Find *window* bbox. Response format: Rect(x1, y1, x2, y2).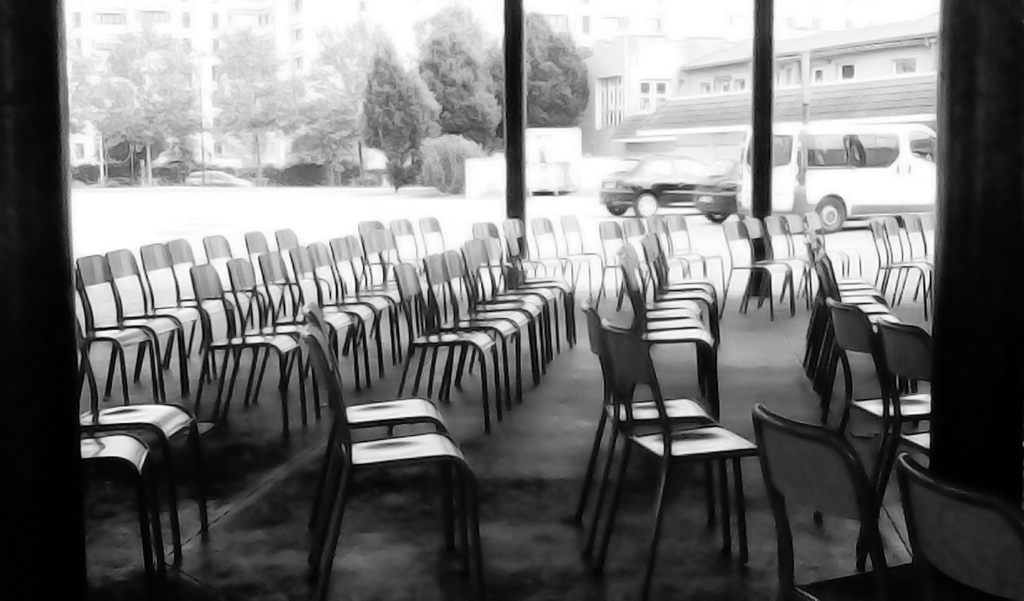
Rect(290, 0, 301, 13).
